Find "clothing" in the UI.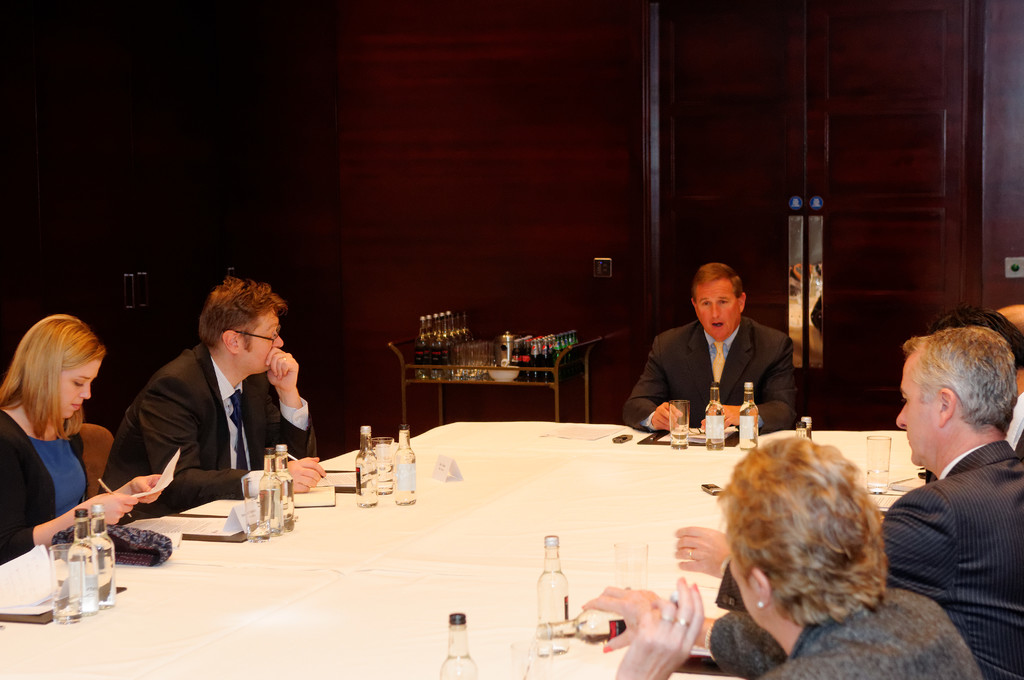
UI element at bbox=[878, 411, 1018, 642].
